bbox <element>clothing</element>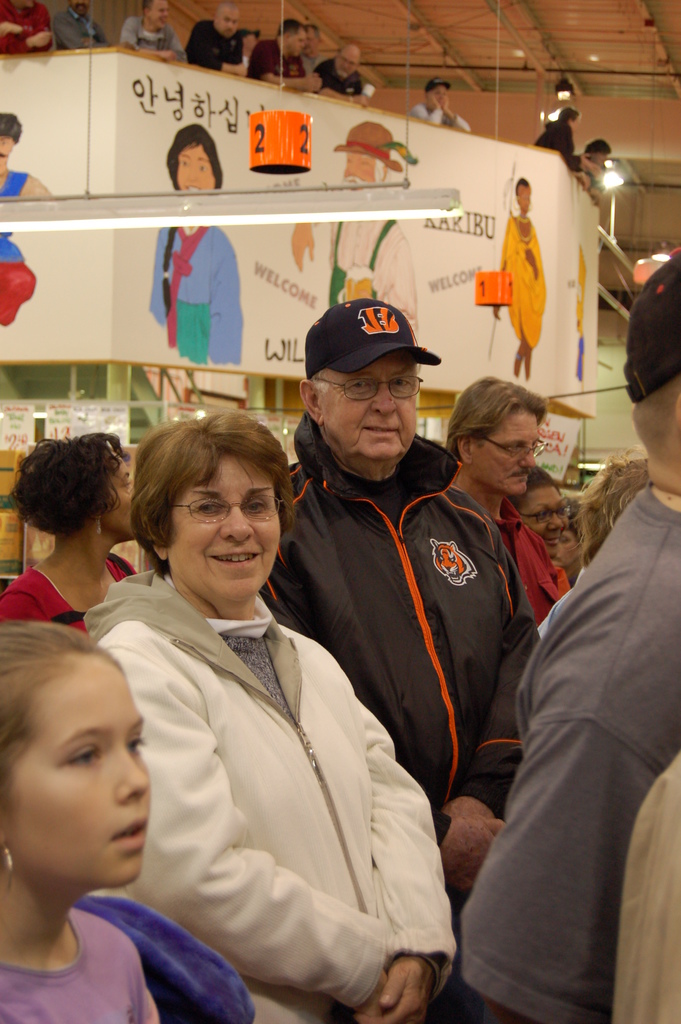
<box>531,115,584,173</box>
